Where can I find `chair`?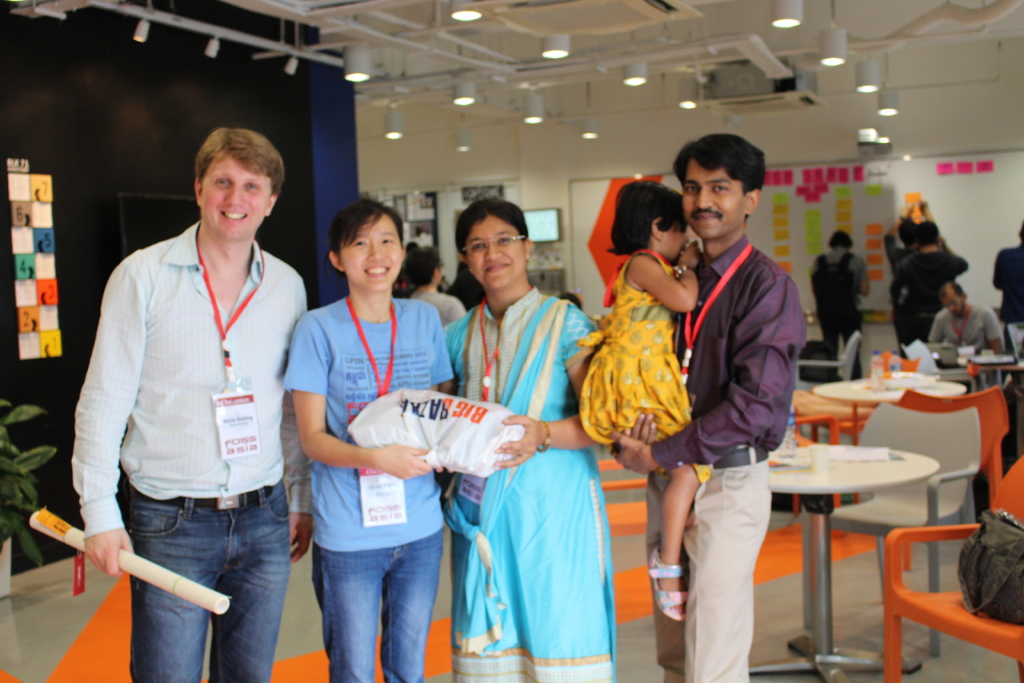
You can find it at <bbox>892, 497, 1020, 677</bbox>.
